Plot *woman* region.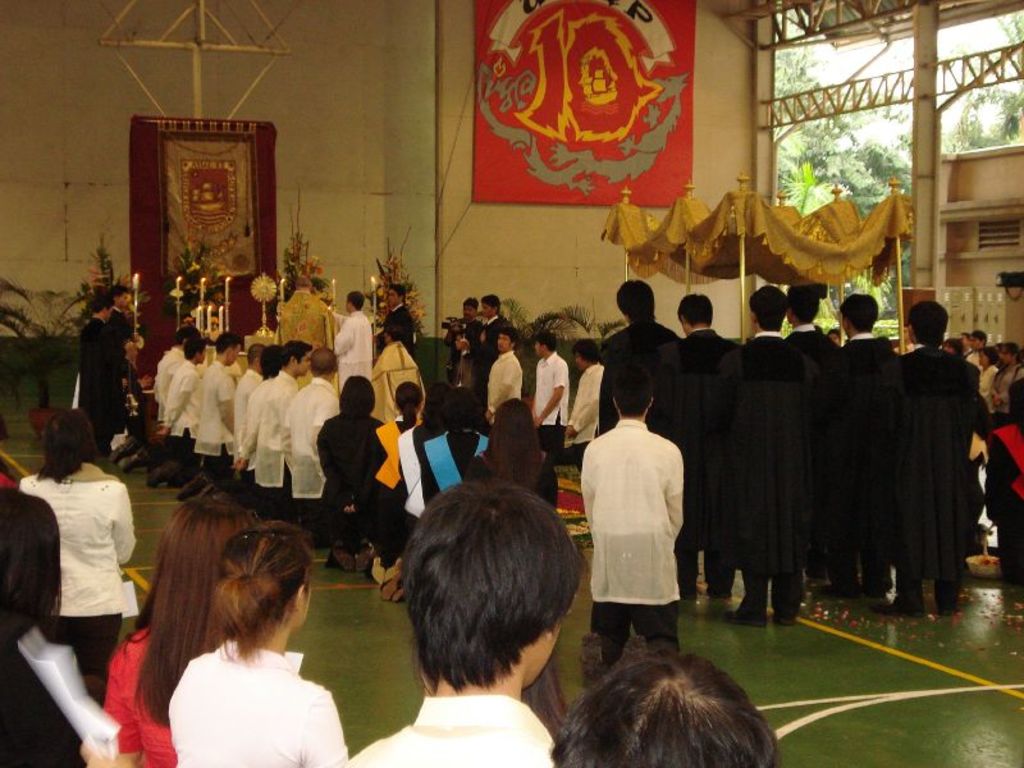
Plotted at [982, 380, 1023, 584].
